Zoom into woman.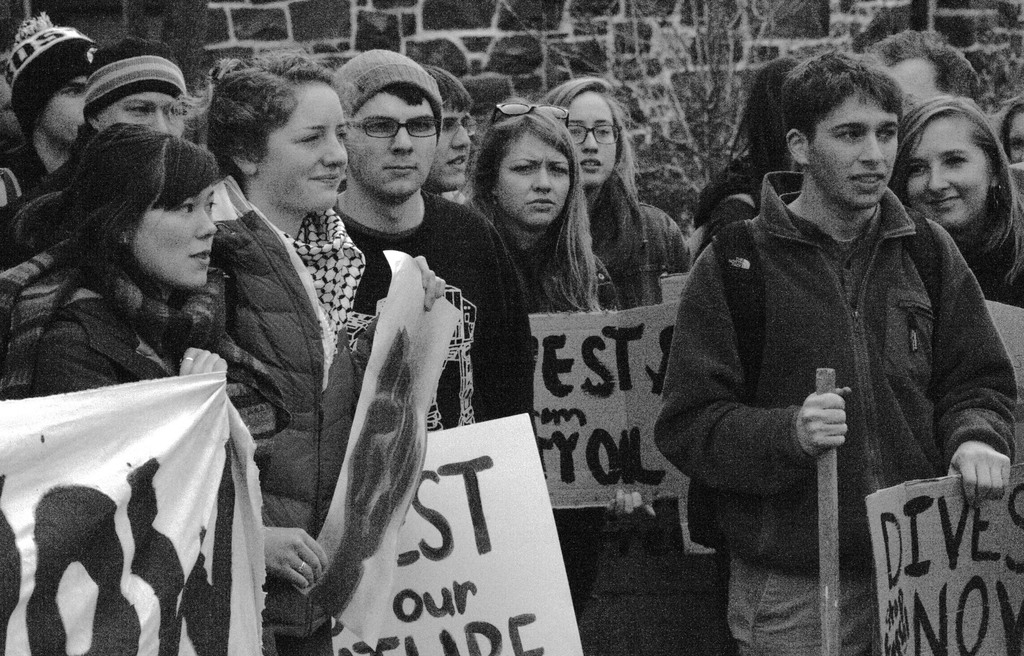
Zoom target: 535/73/692/314.
